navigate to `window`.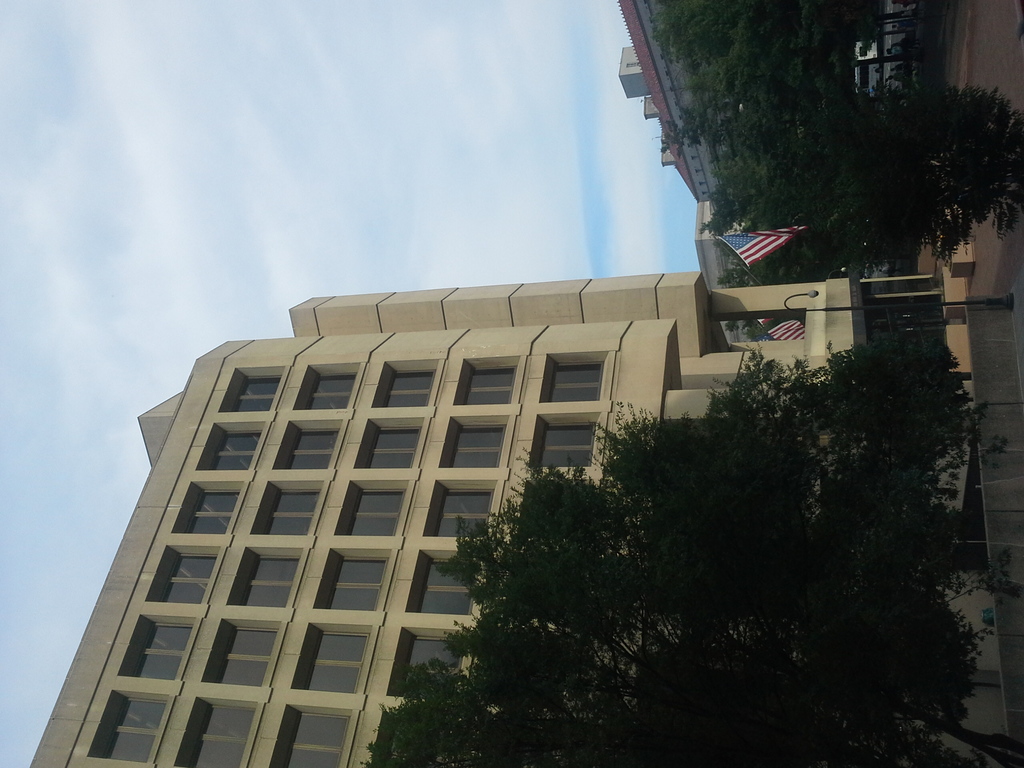
Navigation target: x1=198, y1=420, x2=266, y2=471.
